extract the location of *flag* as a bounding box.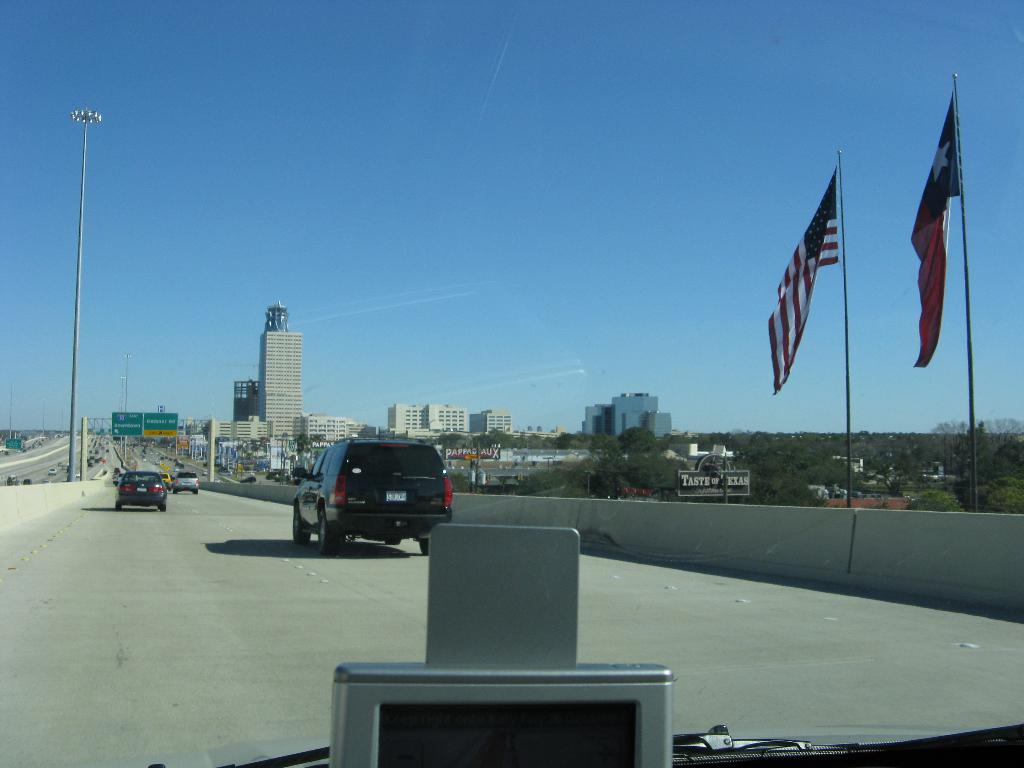
rect(767, 156, 867, 401).
